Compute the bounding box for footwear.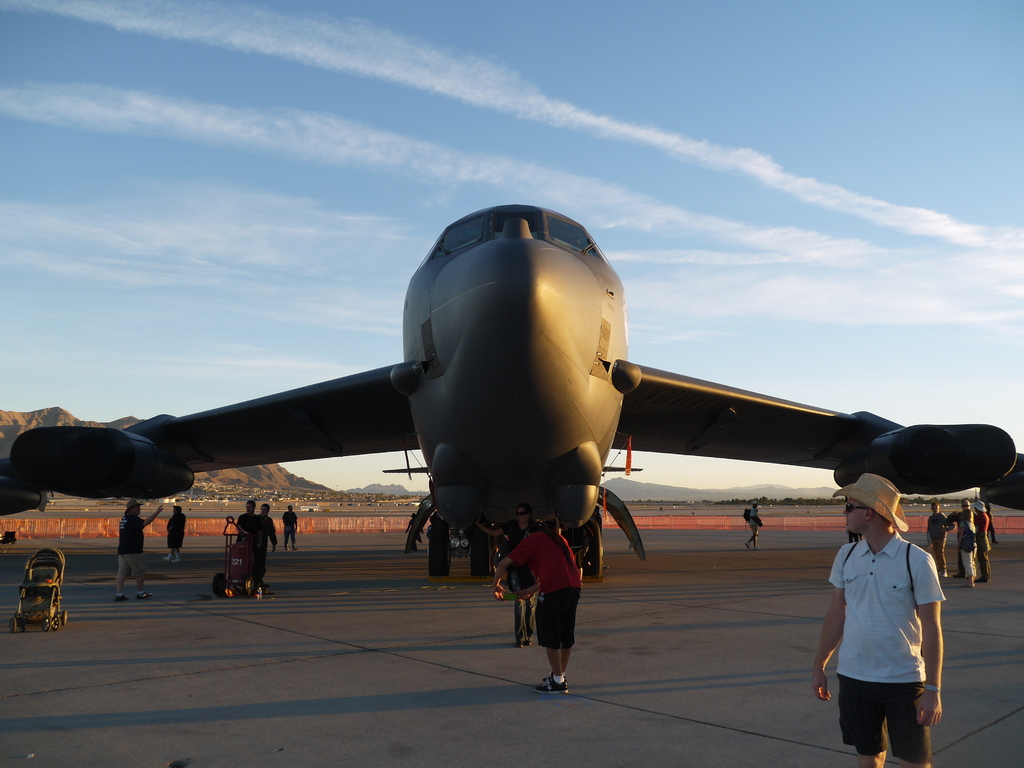
BBox(160, 552, 171, 560).
